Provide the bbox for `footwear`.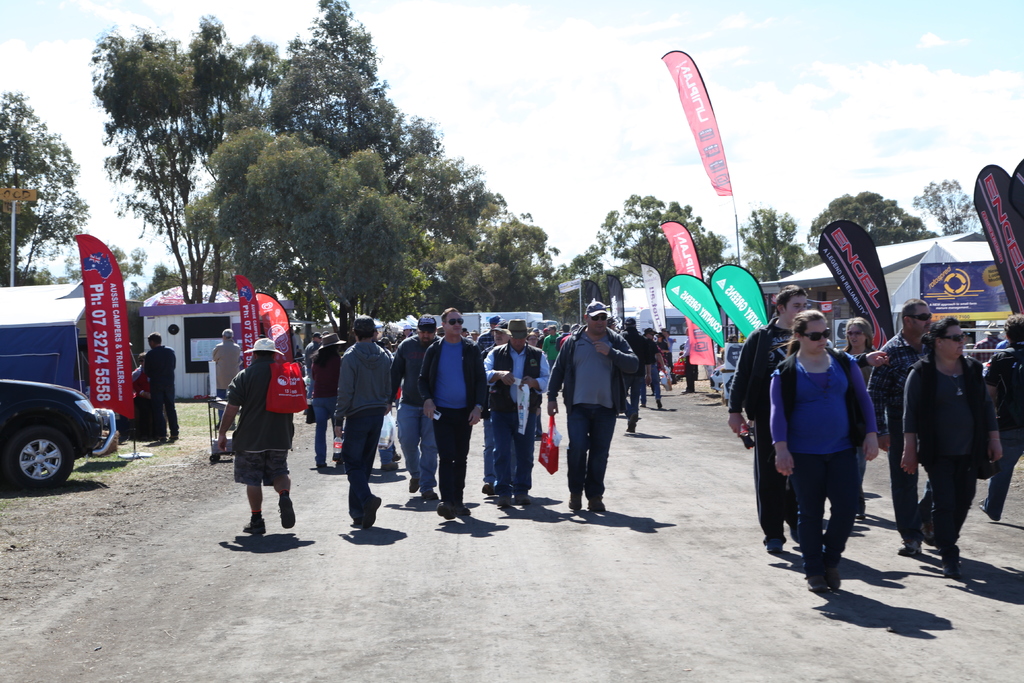
select_region(896, 539, 918, 556).
